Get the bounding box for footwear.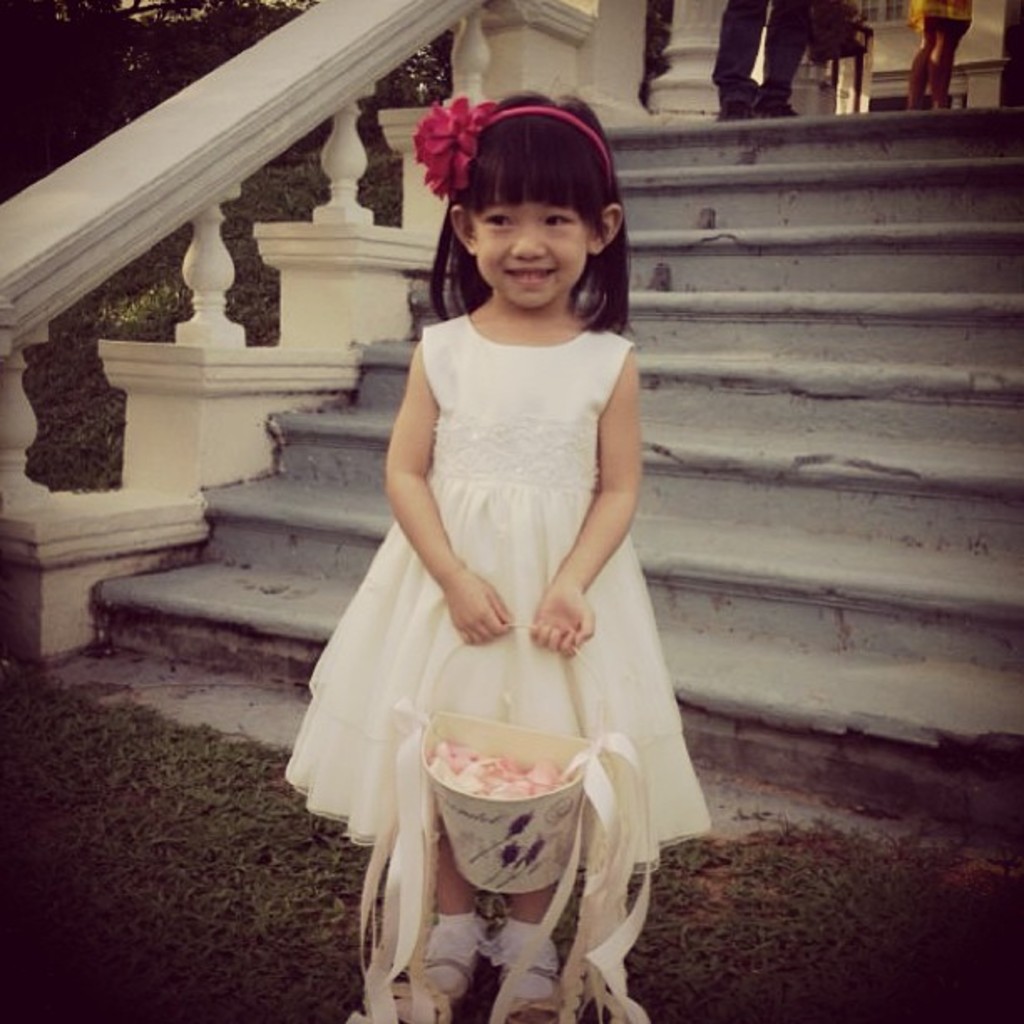
box=[422, 957, 475, 1012].
